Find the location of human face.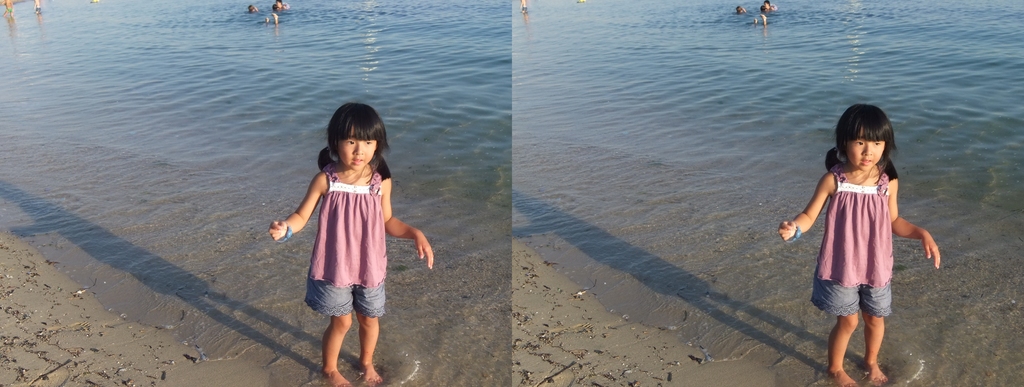
Location: 844 125 884 174.
